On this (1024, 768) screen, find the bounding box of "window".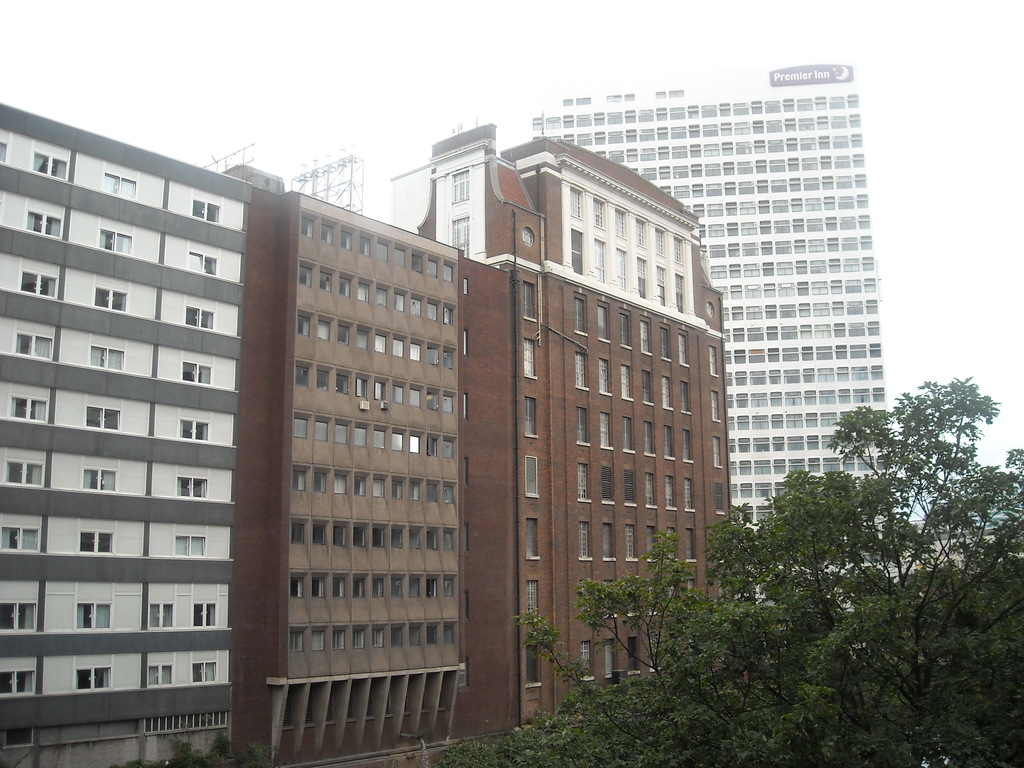
Bounding box: <bbox>444, 396, 451, 411</bbox>.
